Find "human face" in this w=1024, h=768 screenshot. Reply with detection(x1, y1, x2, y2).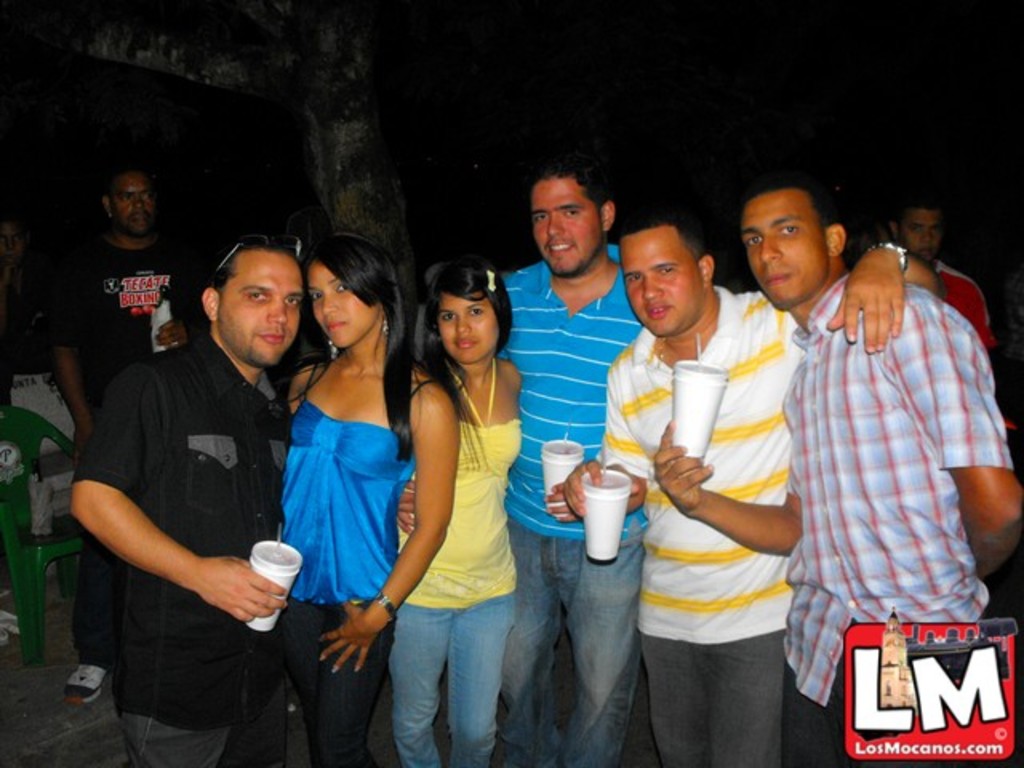
detection(216, 250, 301, 365).
